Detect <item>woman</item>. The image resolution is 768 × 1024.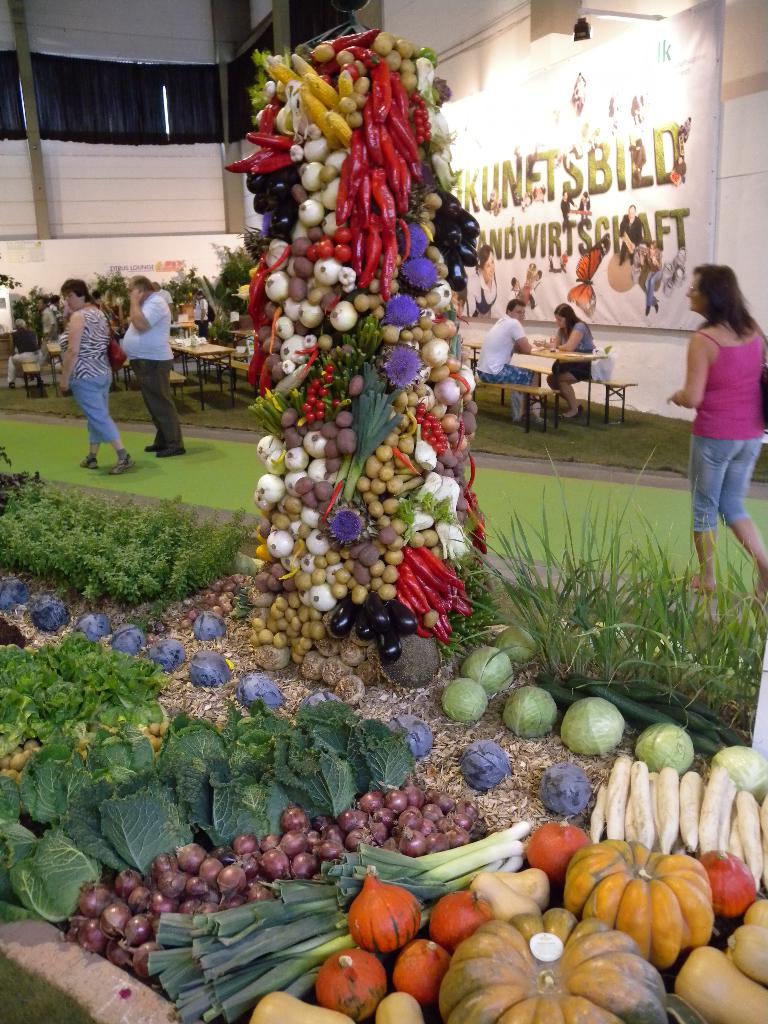
bbox=(659, 239, 767, 589).
